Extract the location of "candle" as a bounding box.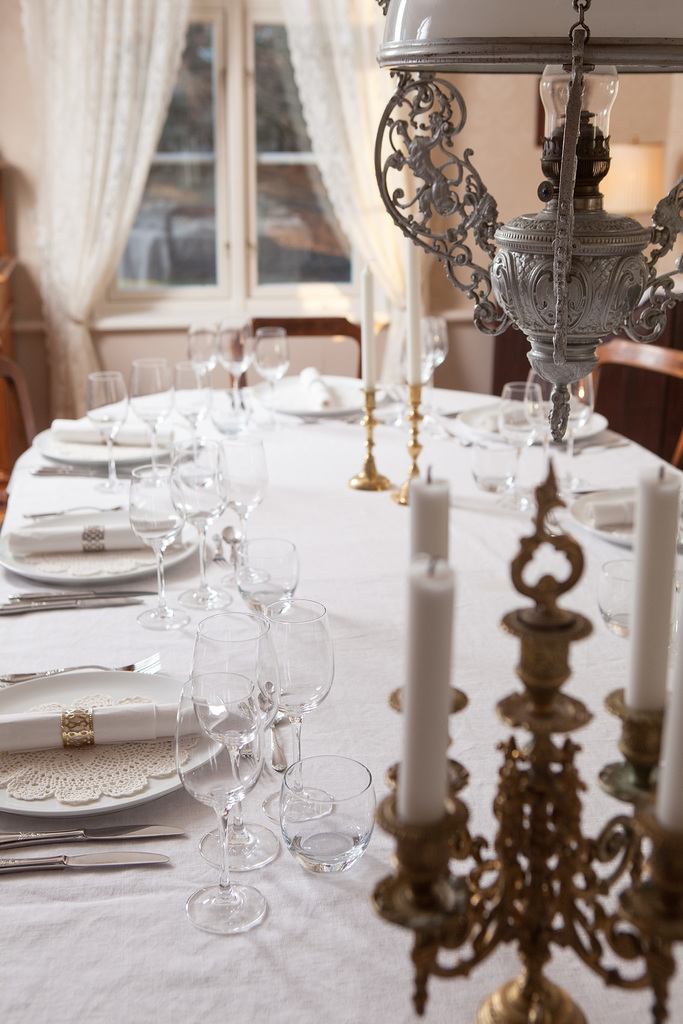
[x1=361, y1=264, x2=371, y2=390].
